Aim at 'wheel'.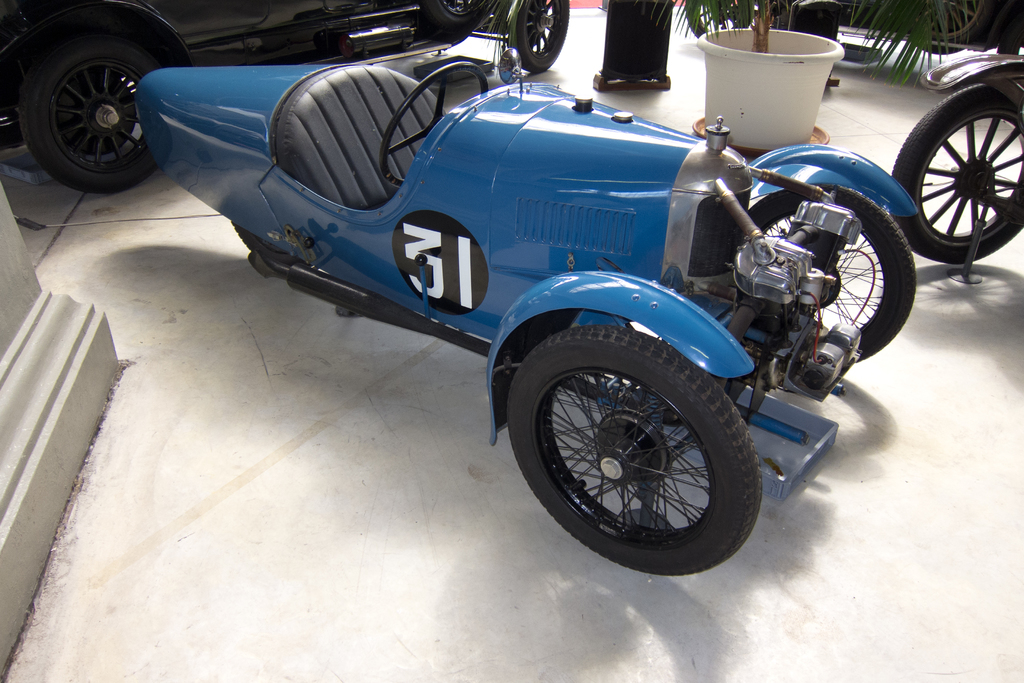
Aimed at x1=740 y1=179 x2=918 y2=366.
